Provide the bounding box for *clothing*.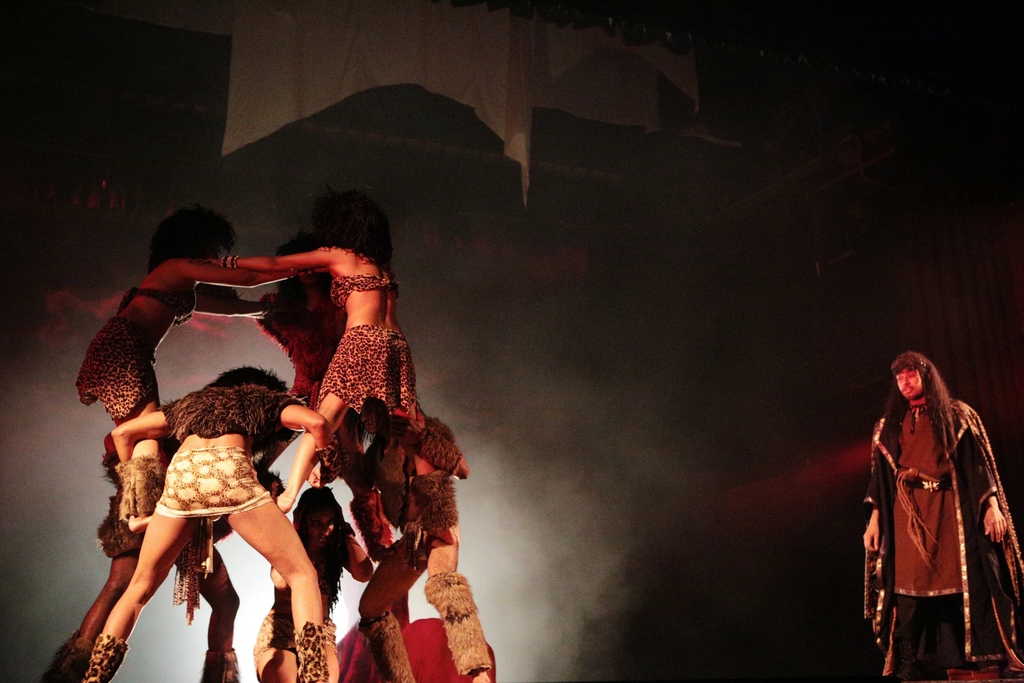
309/273/421/429.
